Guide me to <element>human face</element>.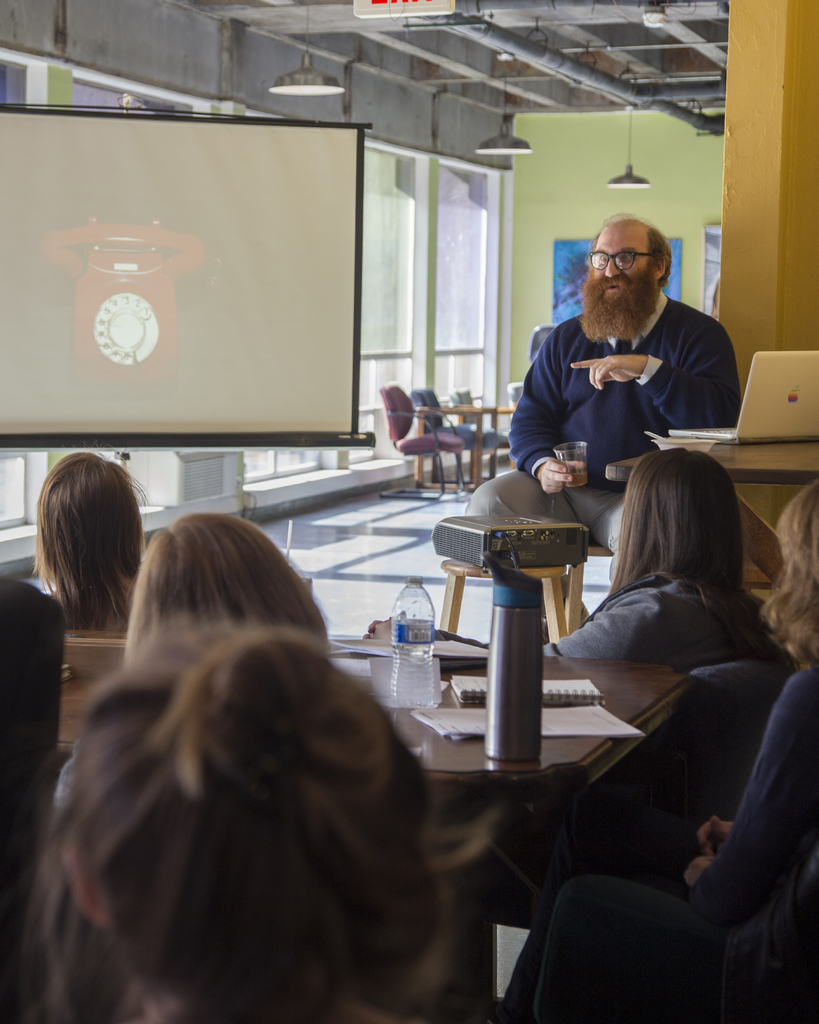
Guidance: x1=583, y1=216, x2=657, y2=284.
